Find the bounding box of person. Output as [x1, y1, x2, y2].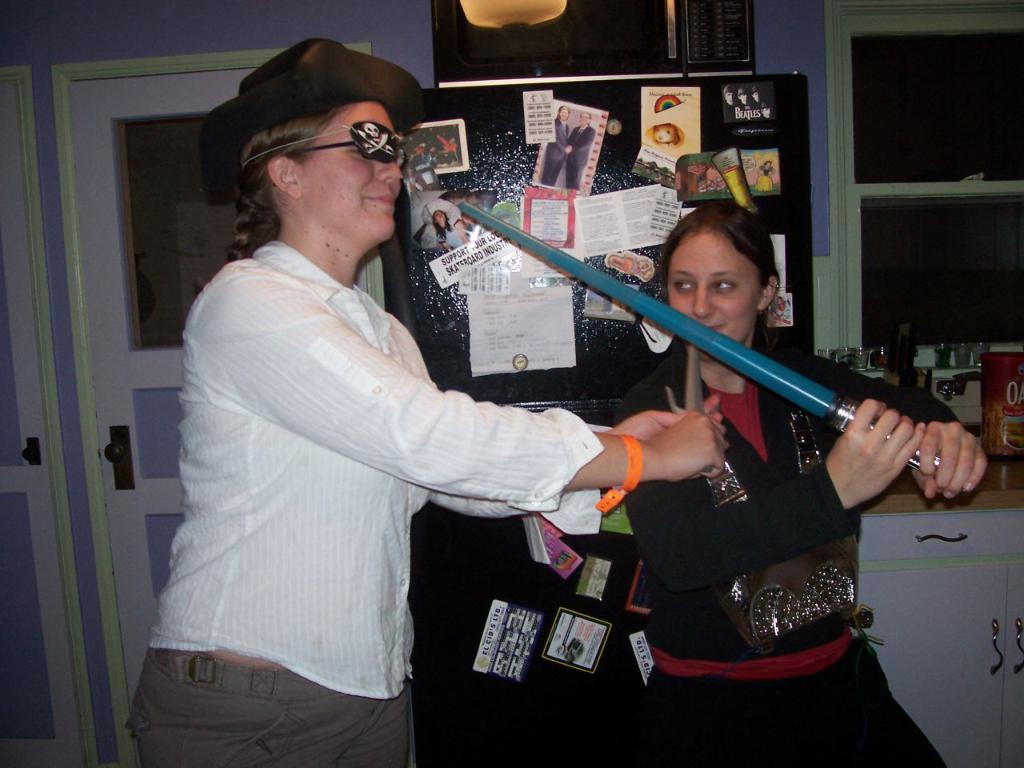
[614, 202, 985, 767].
